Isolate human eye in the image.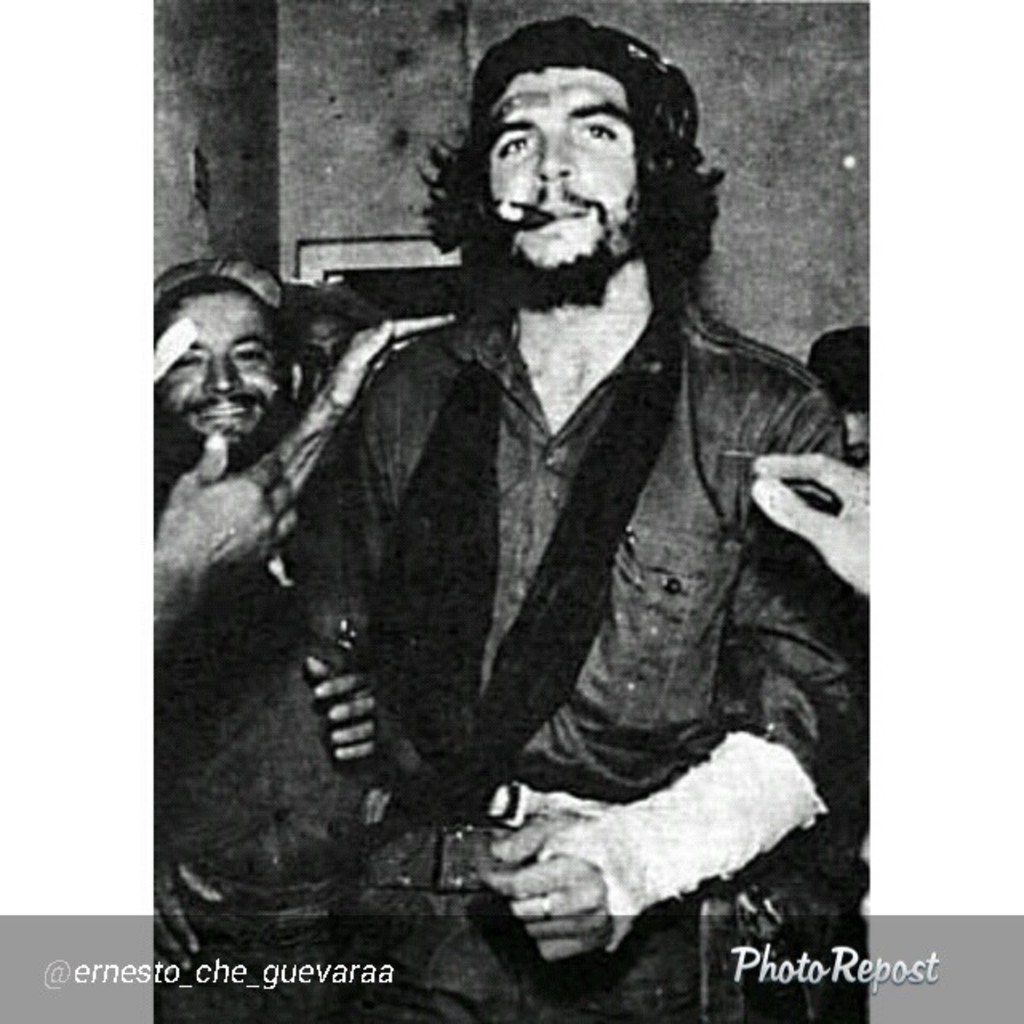
Isolated region: BBox(165, 352, 203, 373).
